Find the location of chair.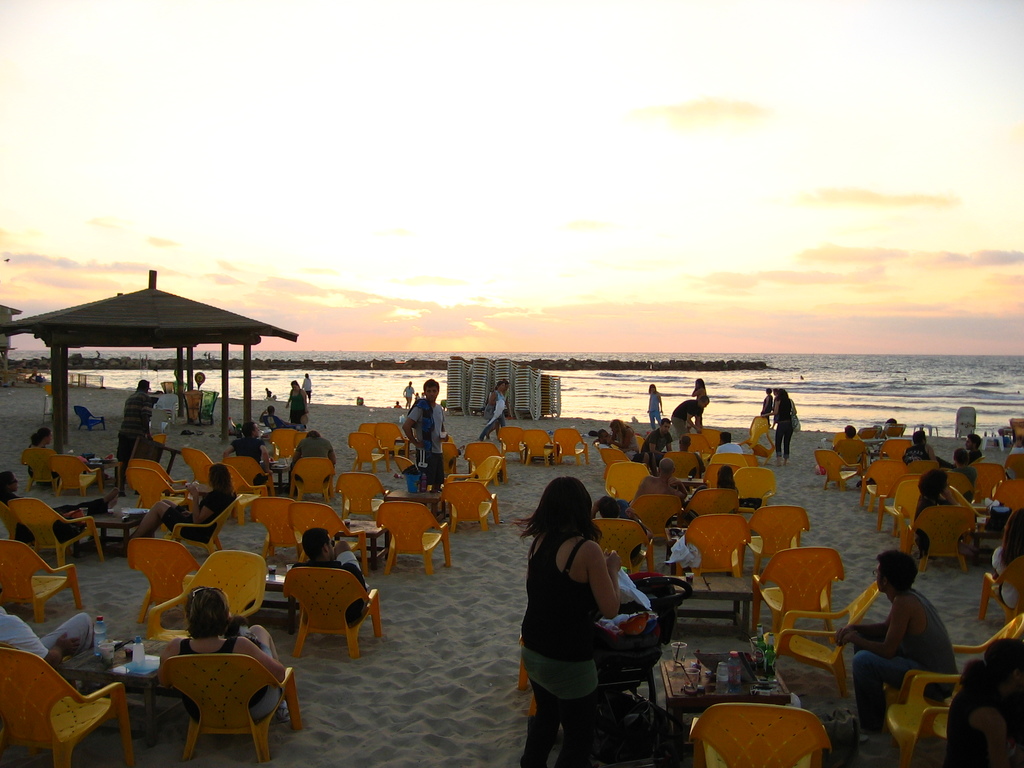
Location: <box>687,490,743,521</box>.
